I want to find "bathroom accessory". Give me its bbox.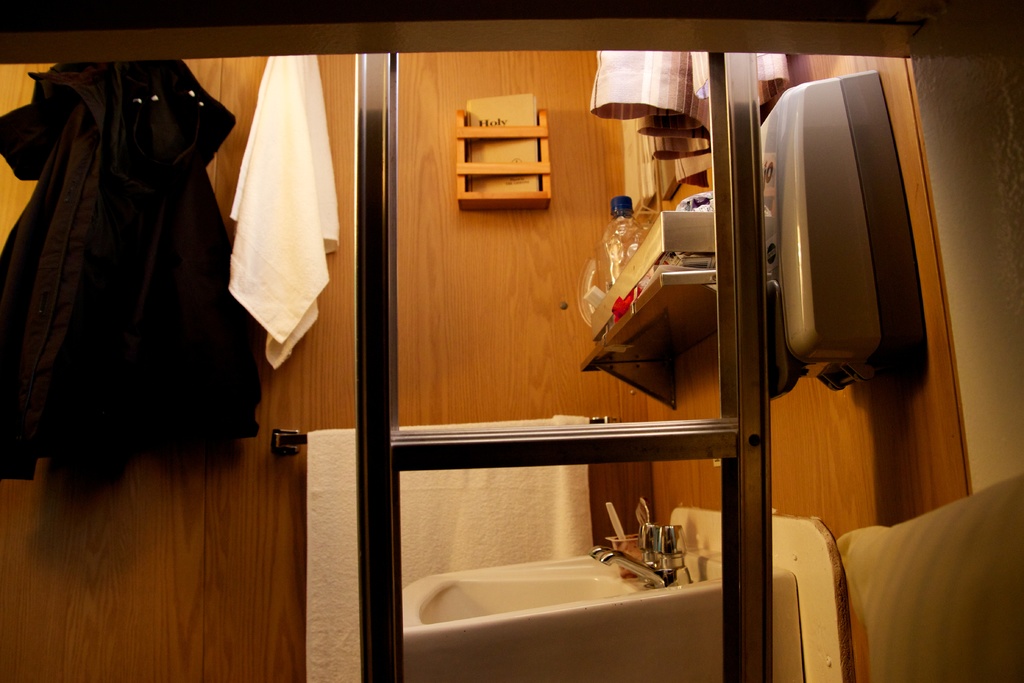
573/500/696/577.
